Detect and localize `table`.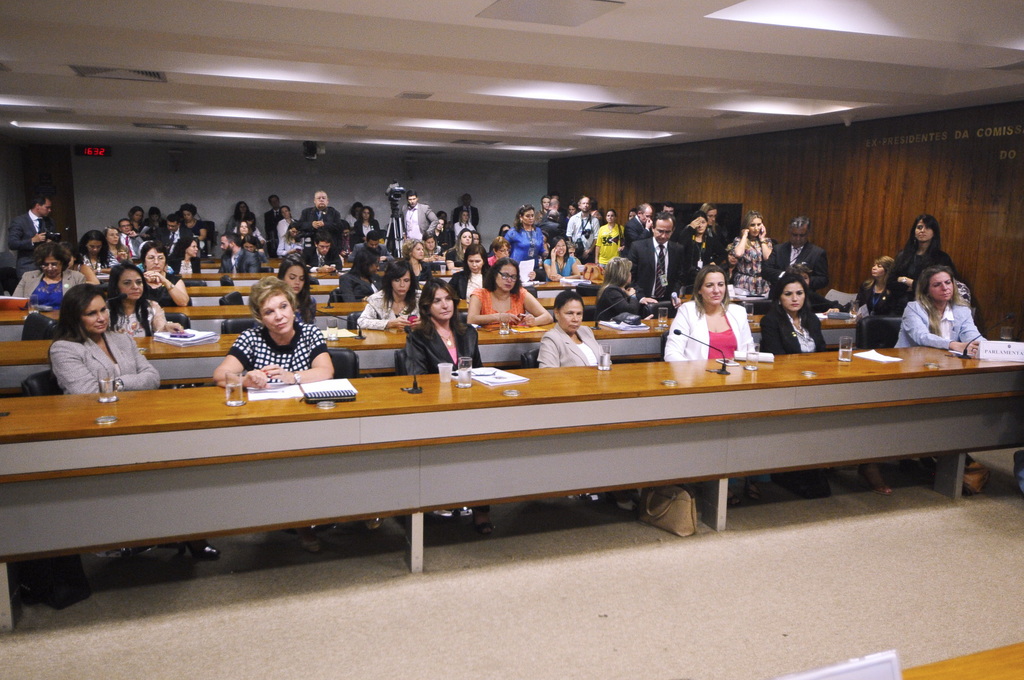
Localized at [0,333,868,388].
